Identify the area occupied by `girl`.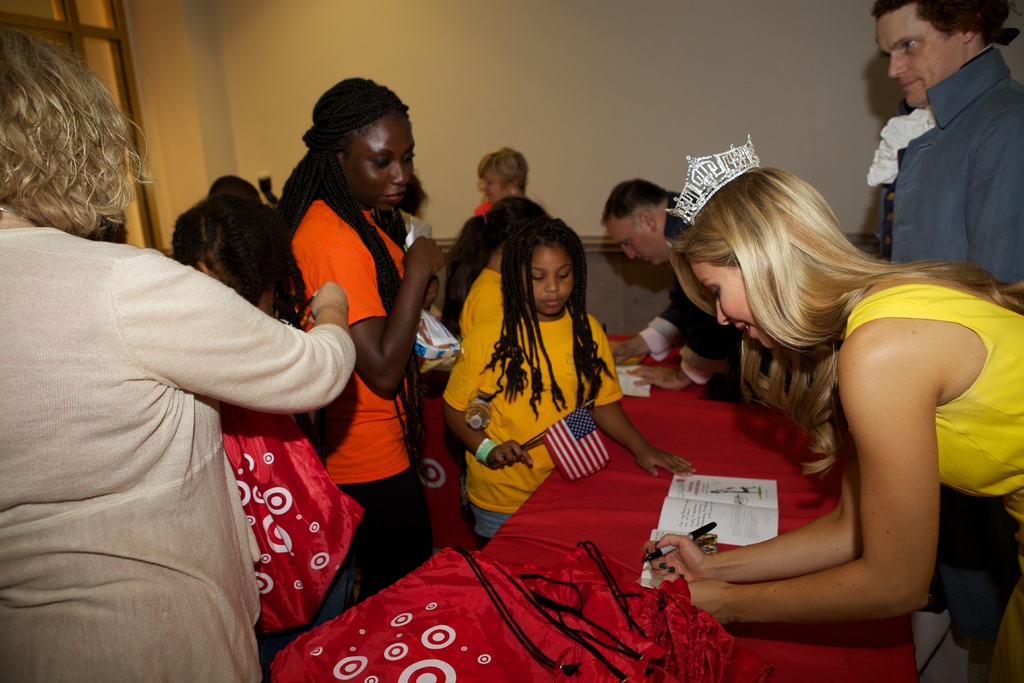
Area: <region>644, 139, 1023, 630</region>.
